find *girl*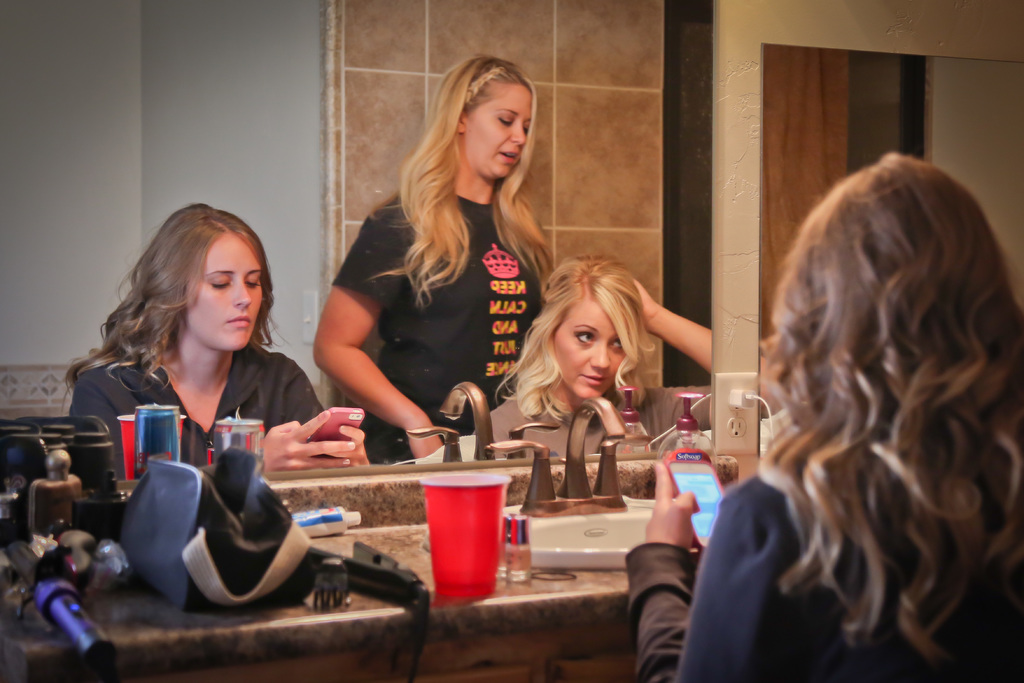
rect(616, 148, 1023, 682)
